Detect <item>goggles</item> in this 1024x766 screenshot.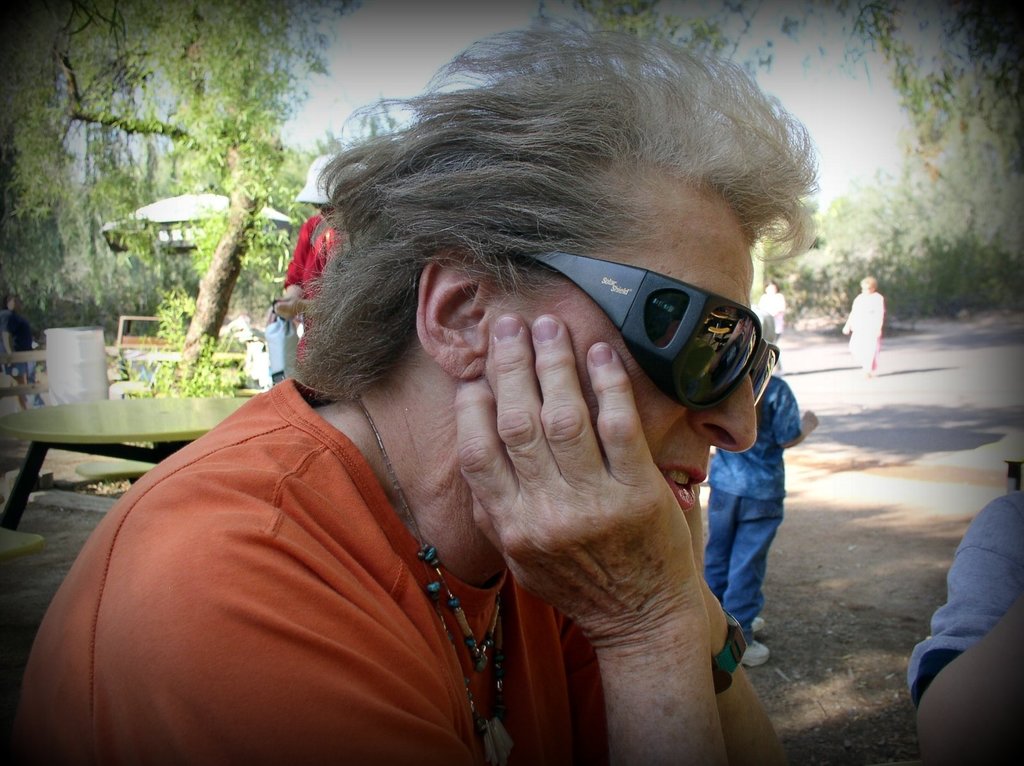
Detection: (x1=522, y1=259, x2=771, y2=410).
